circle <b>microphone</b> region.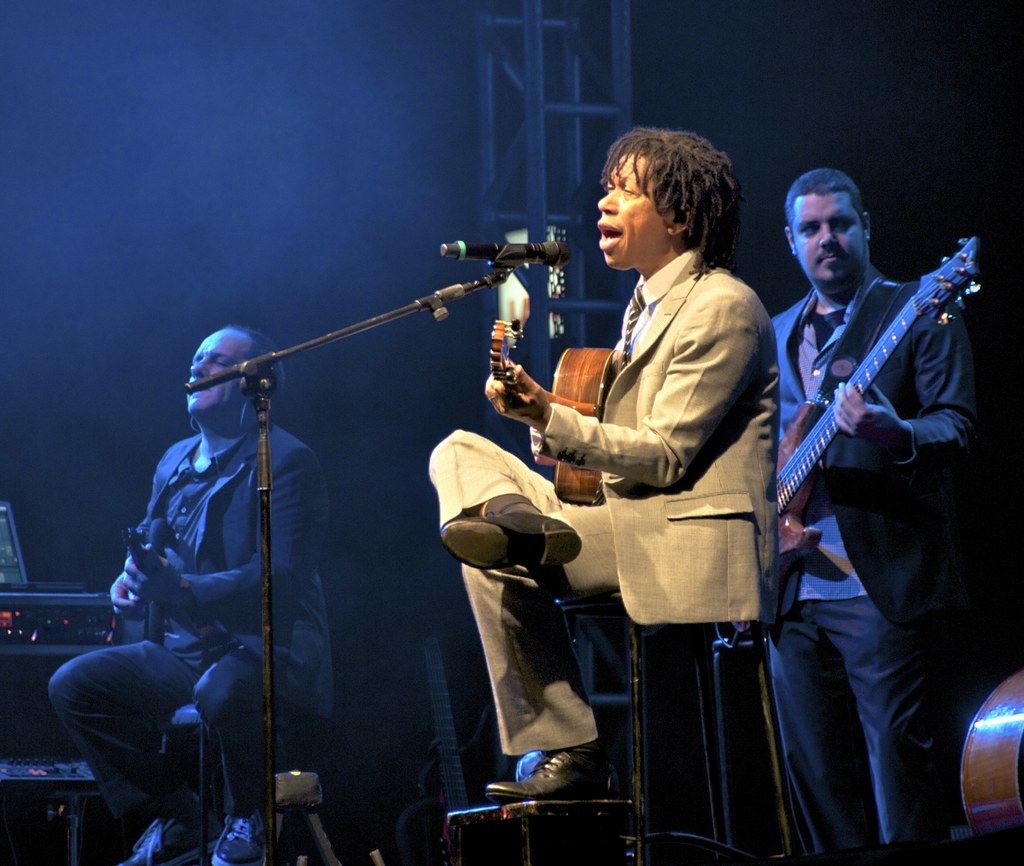
Region: (left=424, top=232, right=594, bottom=292).
